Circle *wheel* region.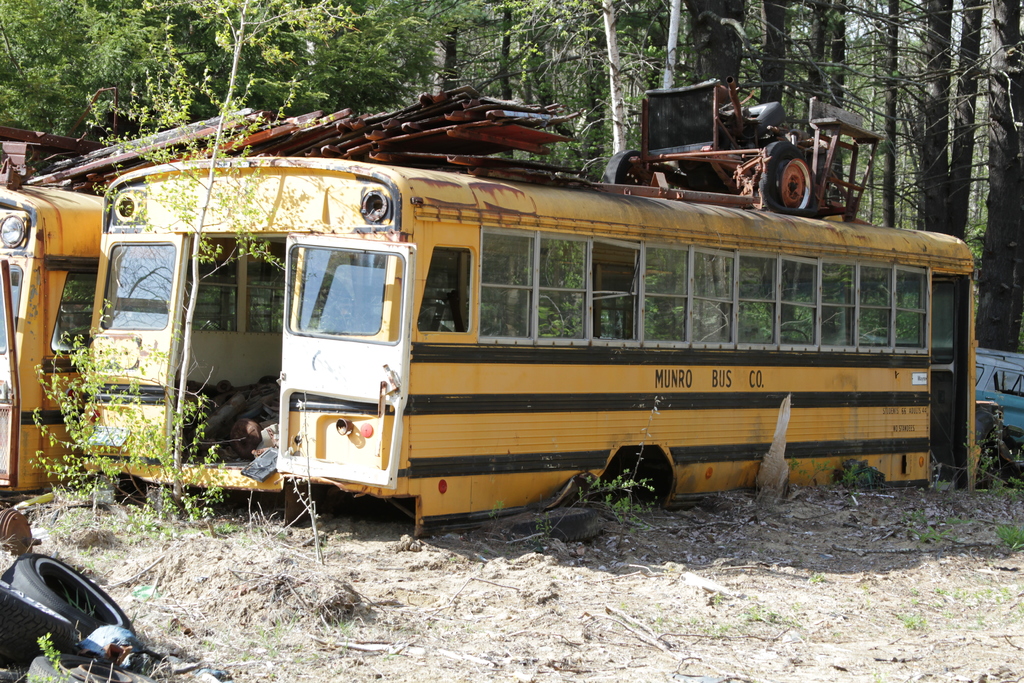
Region: 604, 149, 646, 183.
